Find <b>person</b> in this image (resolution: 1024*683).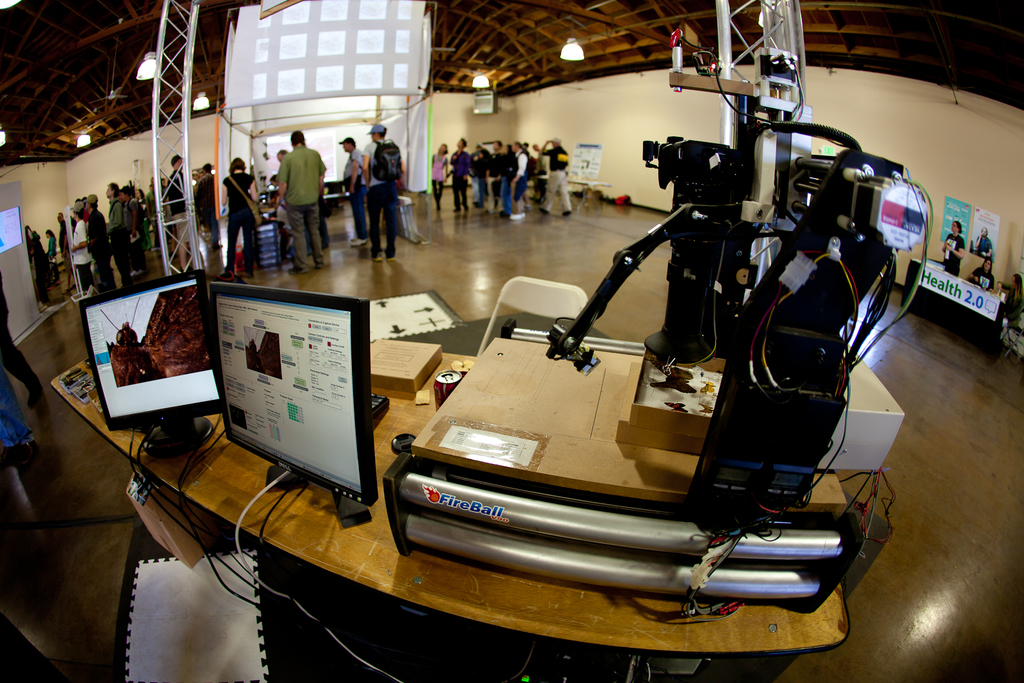
select_region(450, 138, 470, 205).
